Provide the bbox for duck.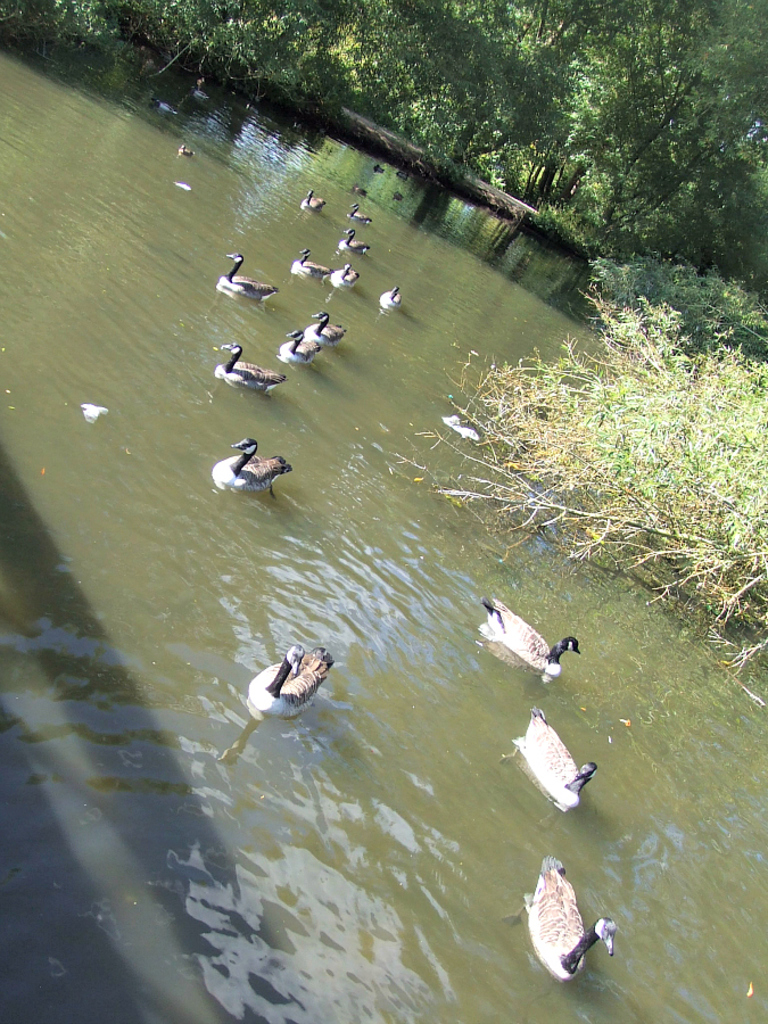
Rect(345, 197, 375, 230).
